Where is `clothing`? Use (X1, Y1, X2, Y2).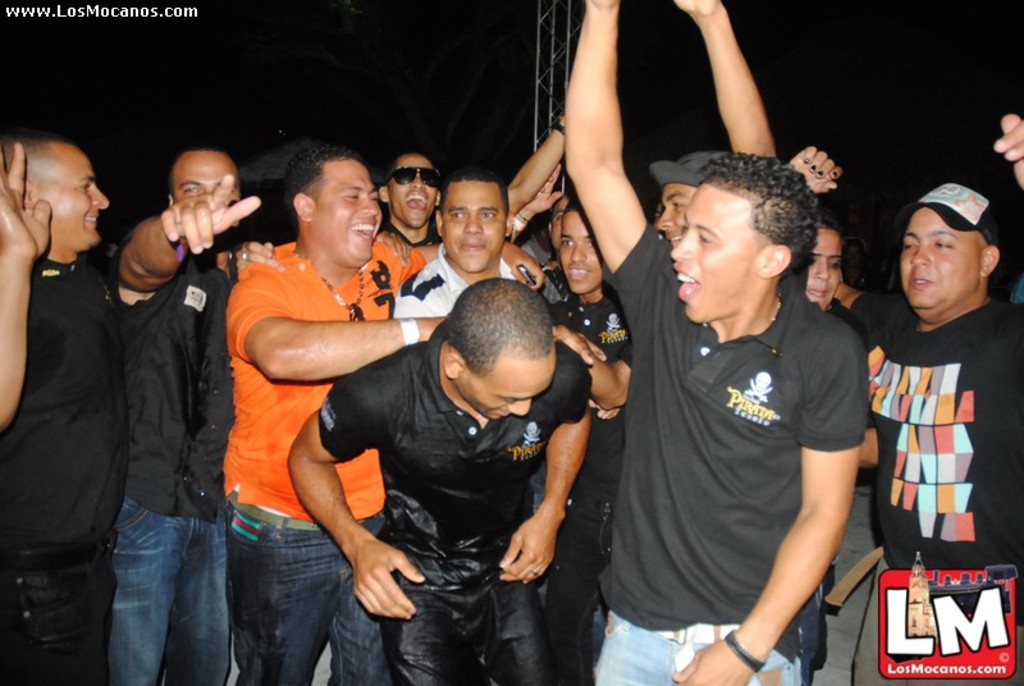
(125, 252, 229, 685).
